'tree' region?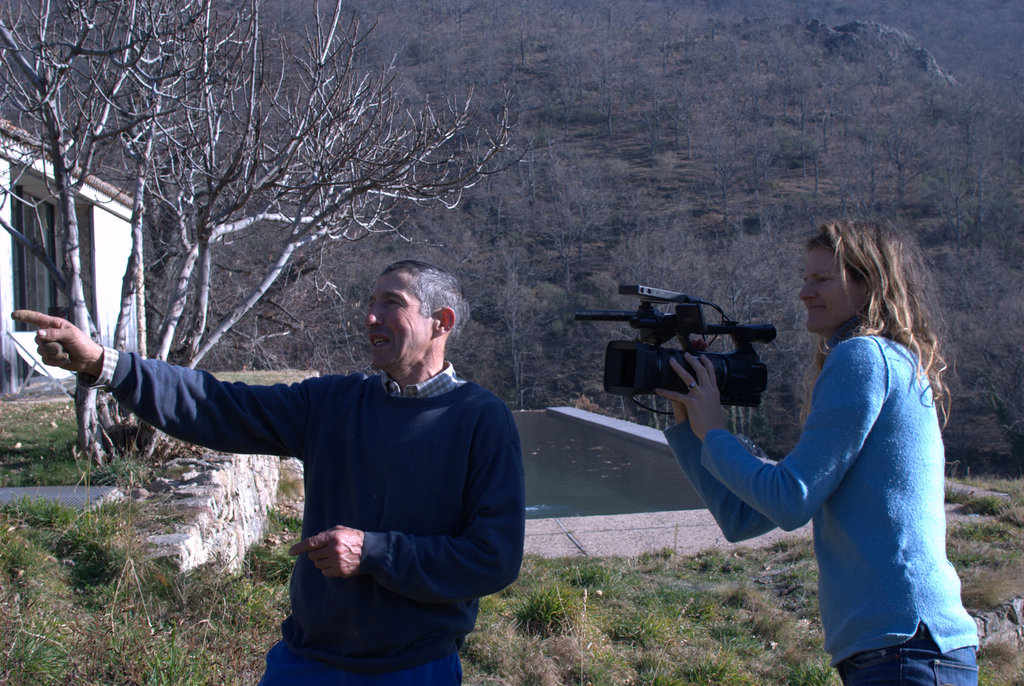
detection(2, 0, 548, 482)
